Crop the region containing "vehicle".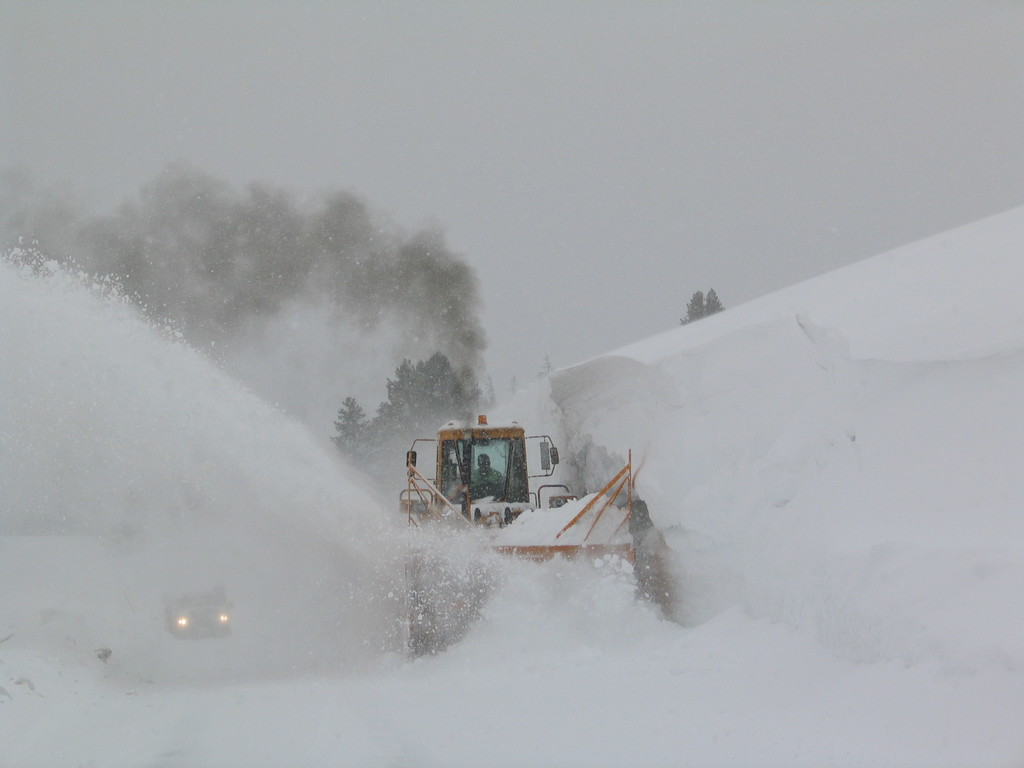
Crop region: x1=397, y1=412, x2=676, y2=660.
